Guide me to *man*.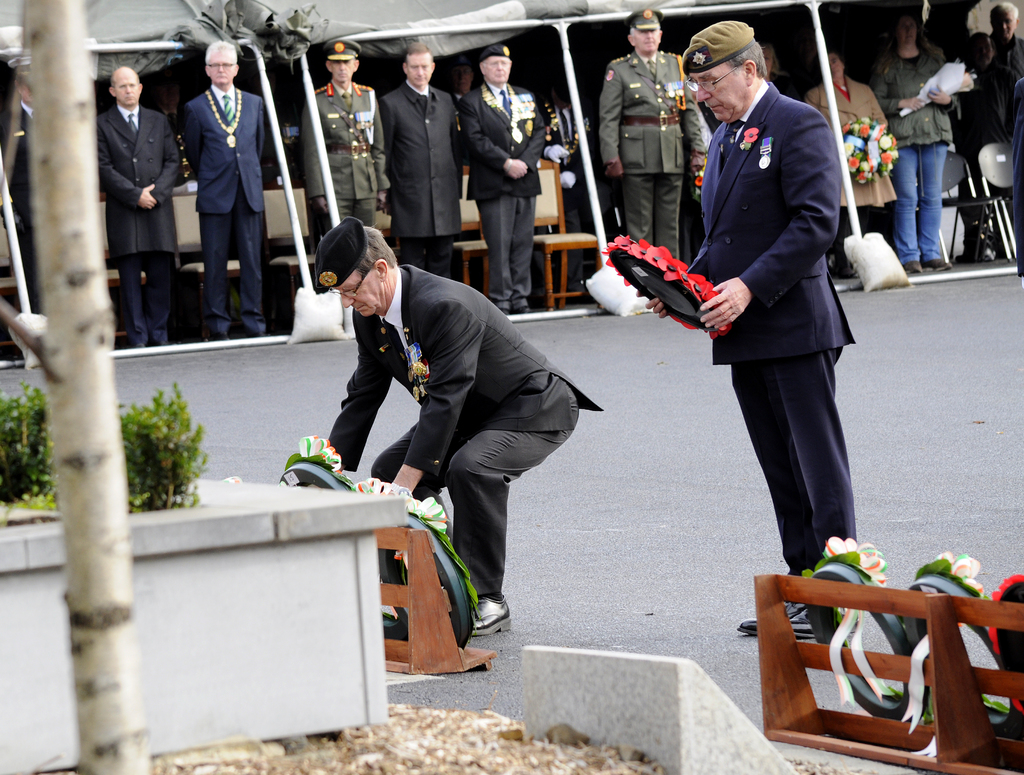
Guidance: box=[301, 40, 390, 238].
